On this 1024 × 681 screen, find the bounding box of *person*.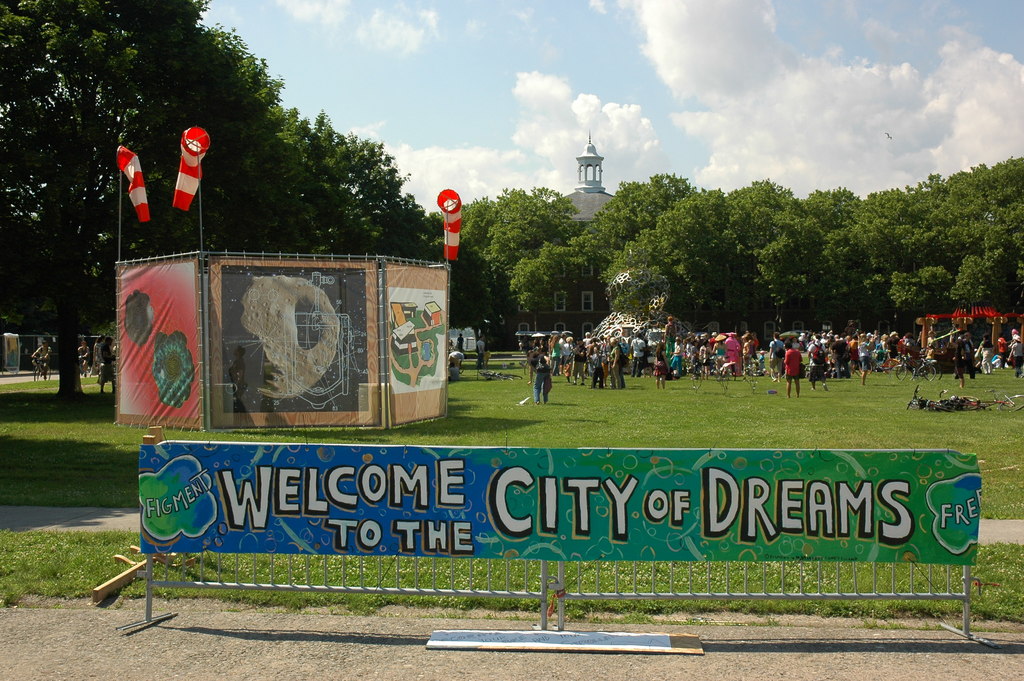
Bounding box: [x1=533, y1=336, x2=537, y2=349].
